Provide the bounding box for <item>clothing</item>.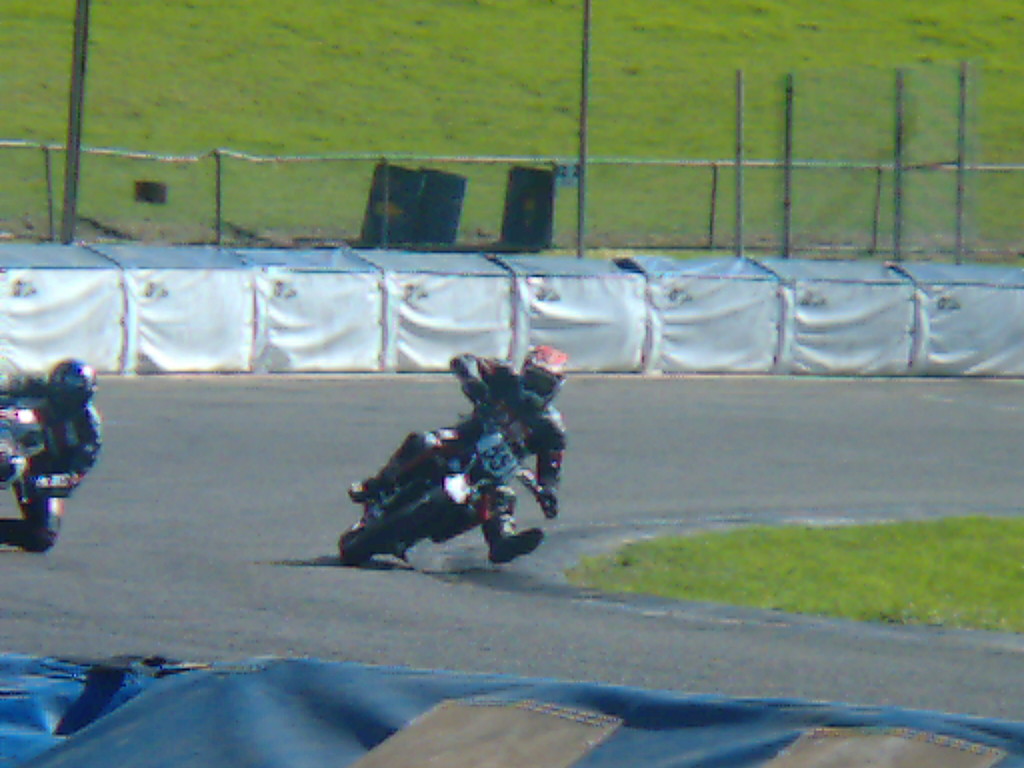
rect(365, 352, 566, 537).
